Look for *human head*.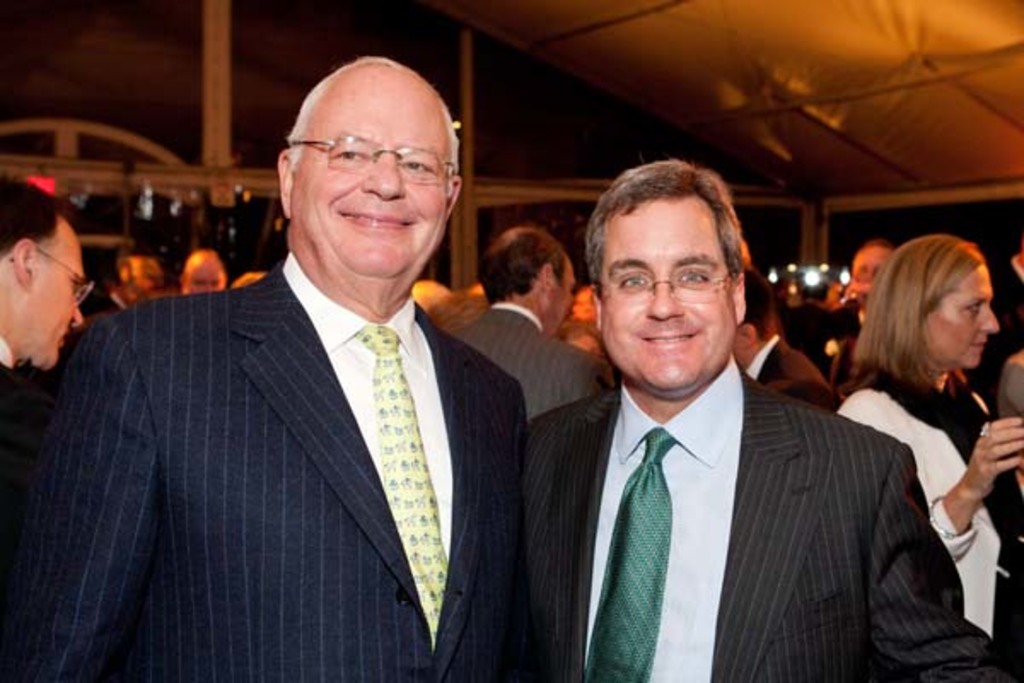
Found: rect(116, 248, 169, 290).
